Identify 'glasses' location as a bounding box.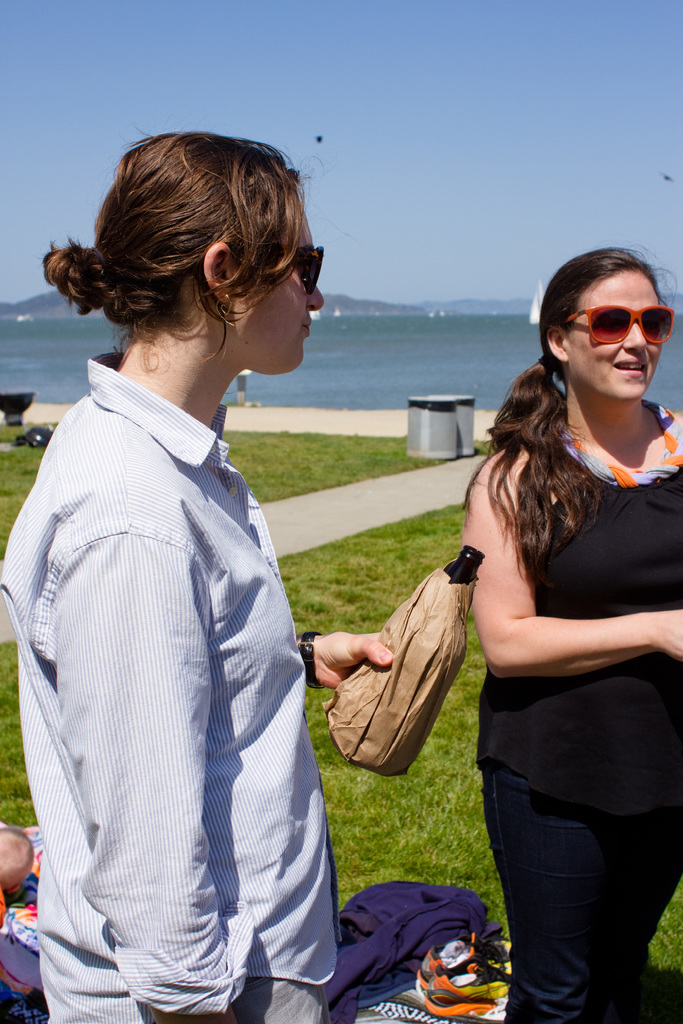
detection(550, 300, 666, 353).
